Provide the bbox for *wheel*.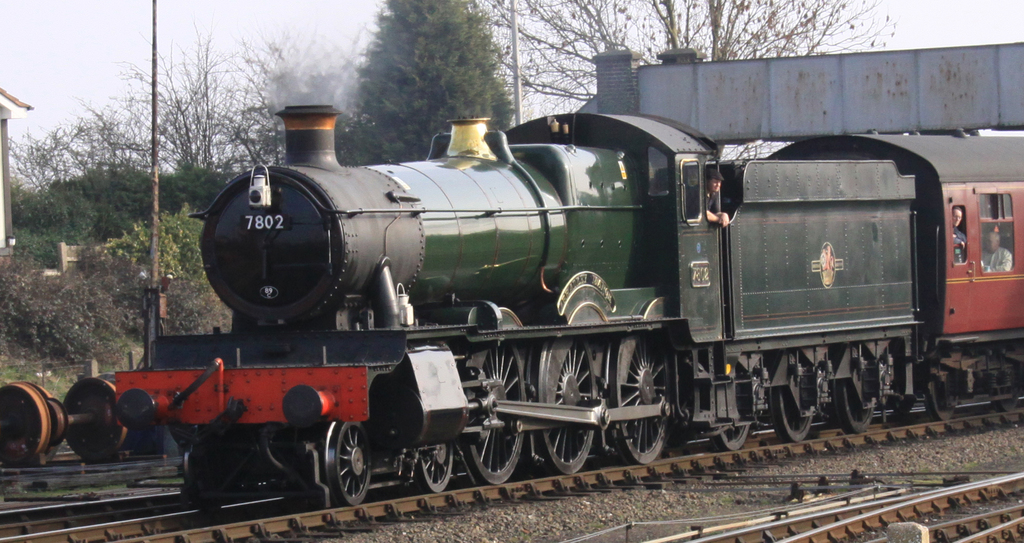
{"left": 326, "top": 418, "right": 371, "bottom": 505}.
